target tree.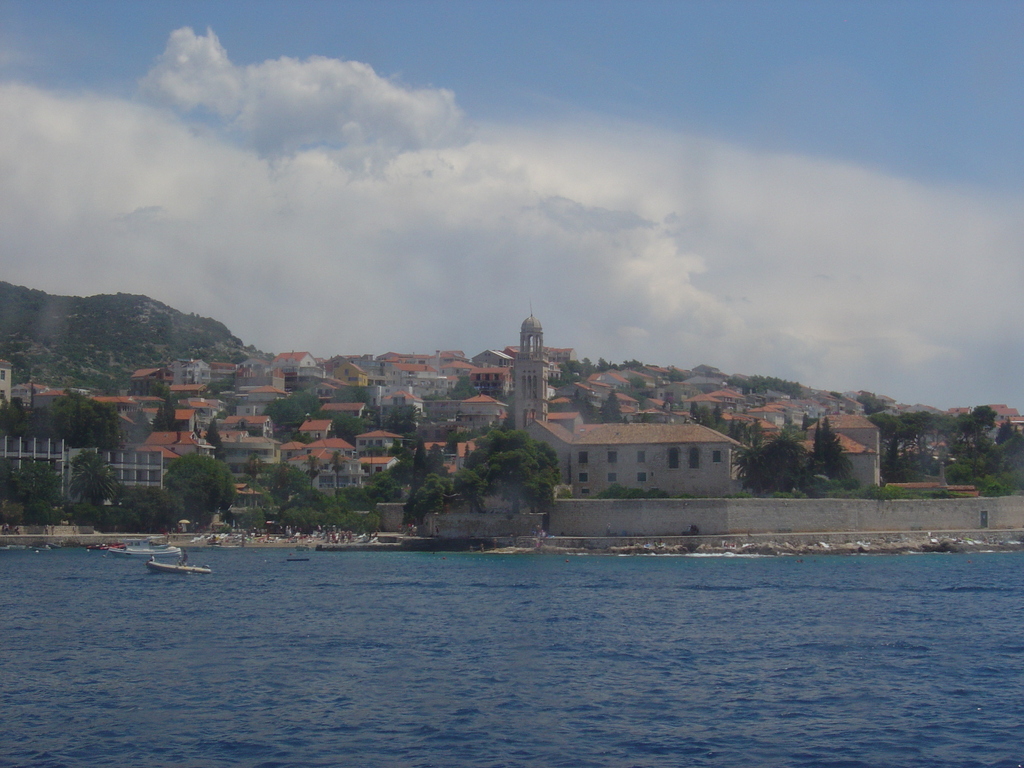
Target region: bbox(451, 428, 560, 524).
